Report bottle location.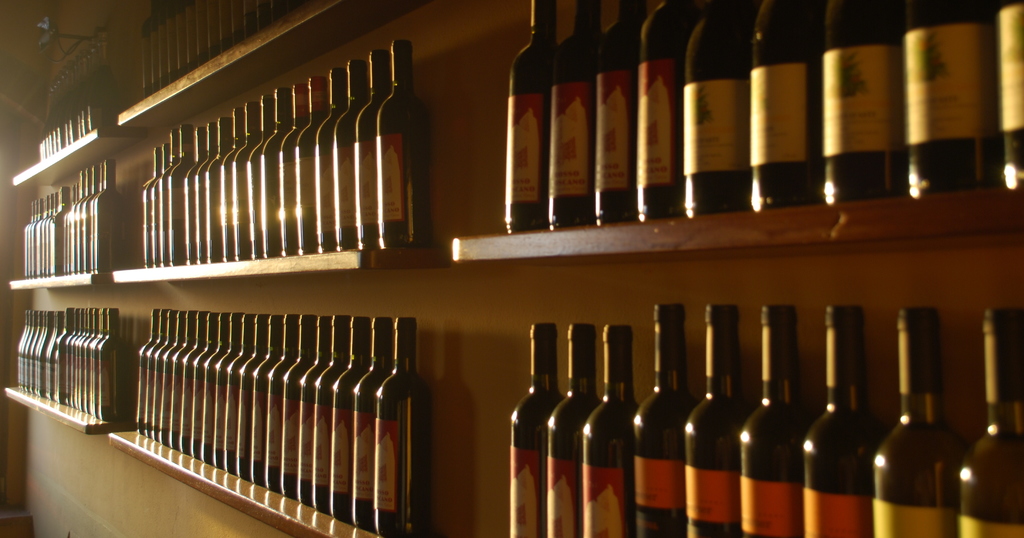
Report: <bbox>584, 323, 637, 537</bbox>.
